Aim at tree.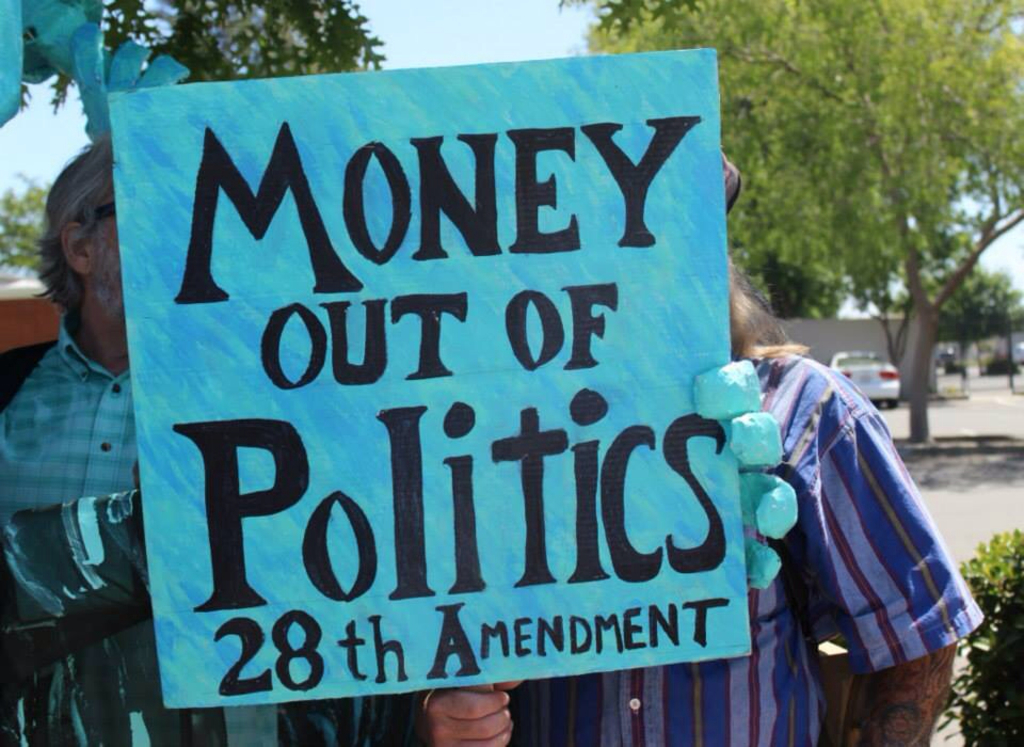
Aimed at (left=0, top=168, right=55, bottom=280).
